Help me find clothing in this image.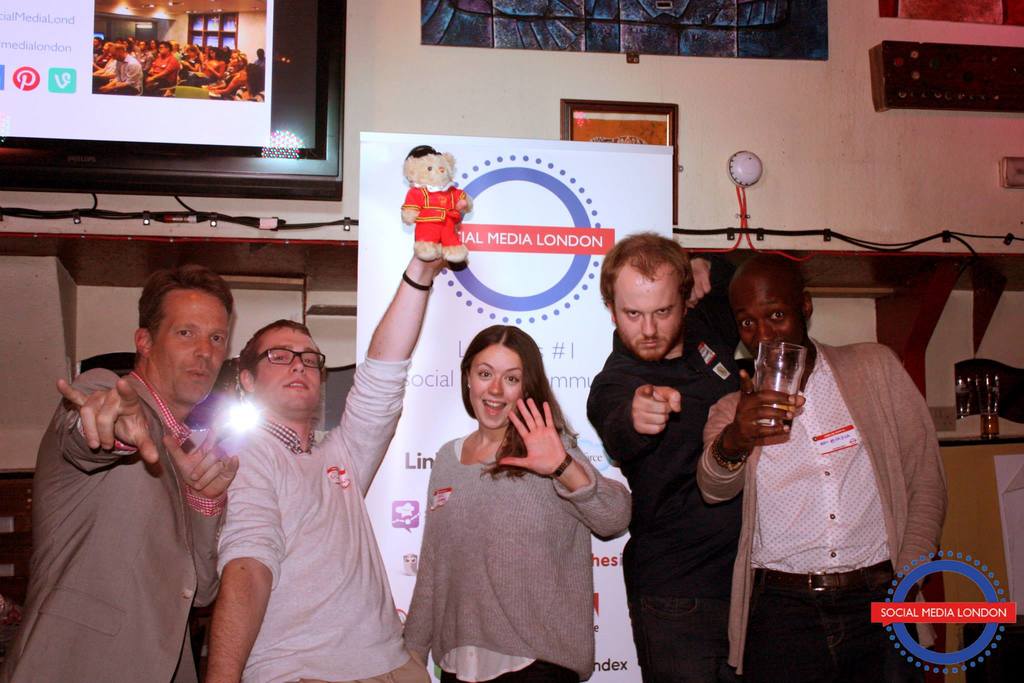
Found it: detection(2, 362, 223, 682).
